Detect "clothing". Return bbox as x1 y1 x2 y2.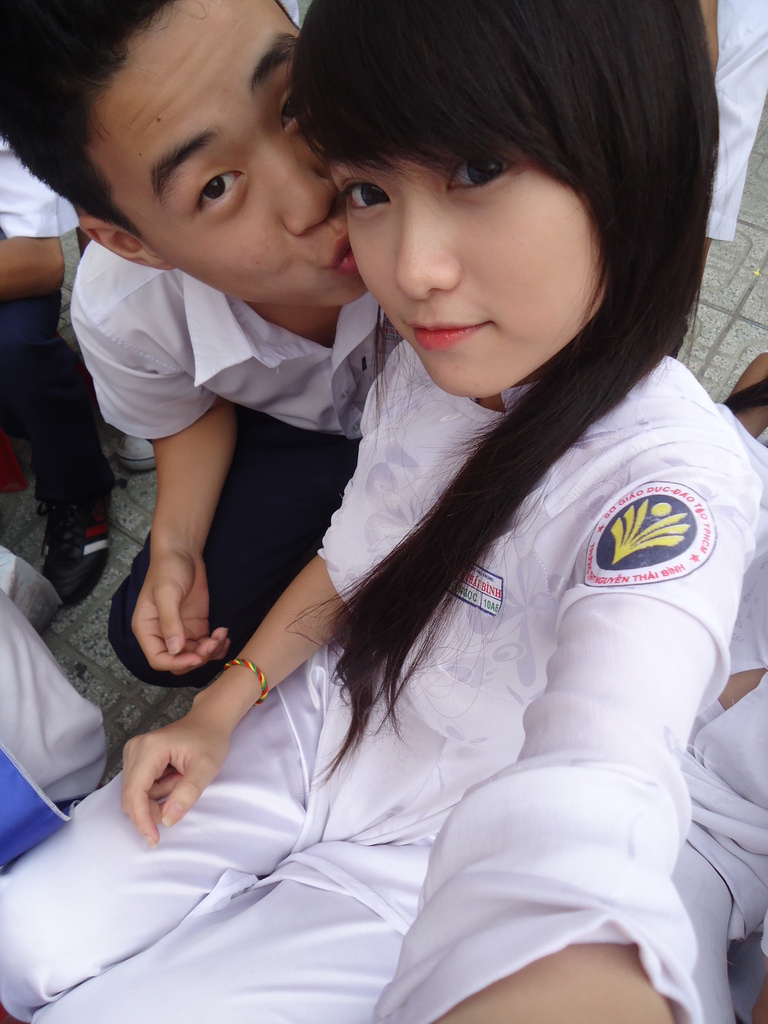
0 574 104 889.
